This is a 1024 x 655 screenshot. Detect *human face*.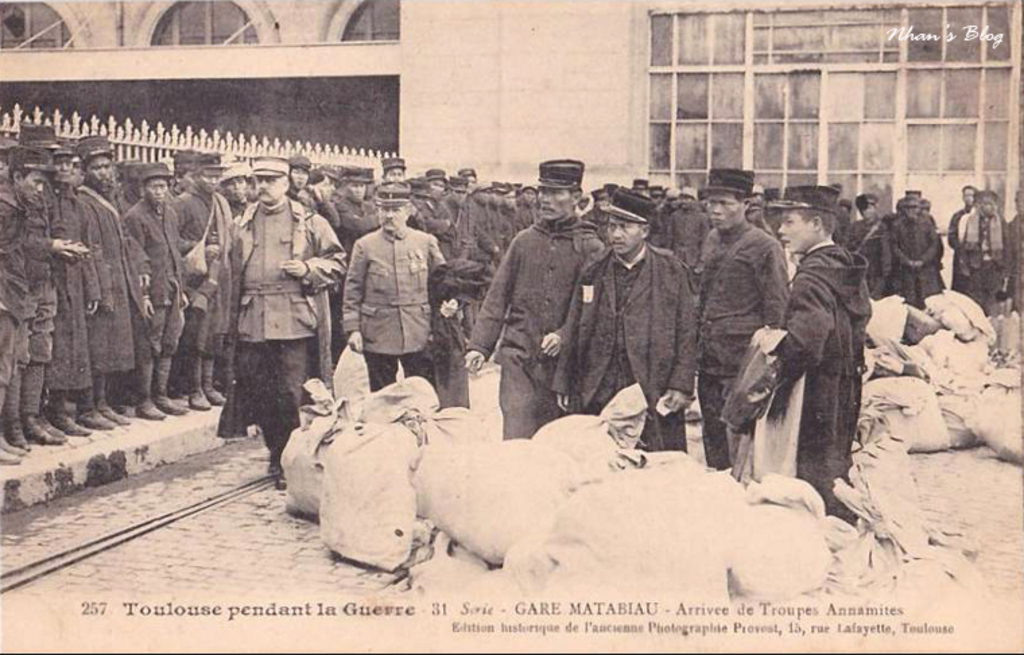
229, 182, 247, 202.
